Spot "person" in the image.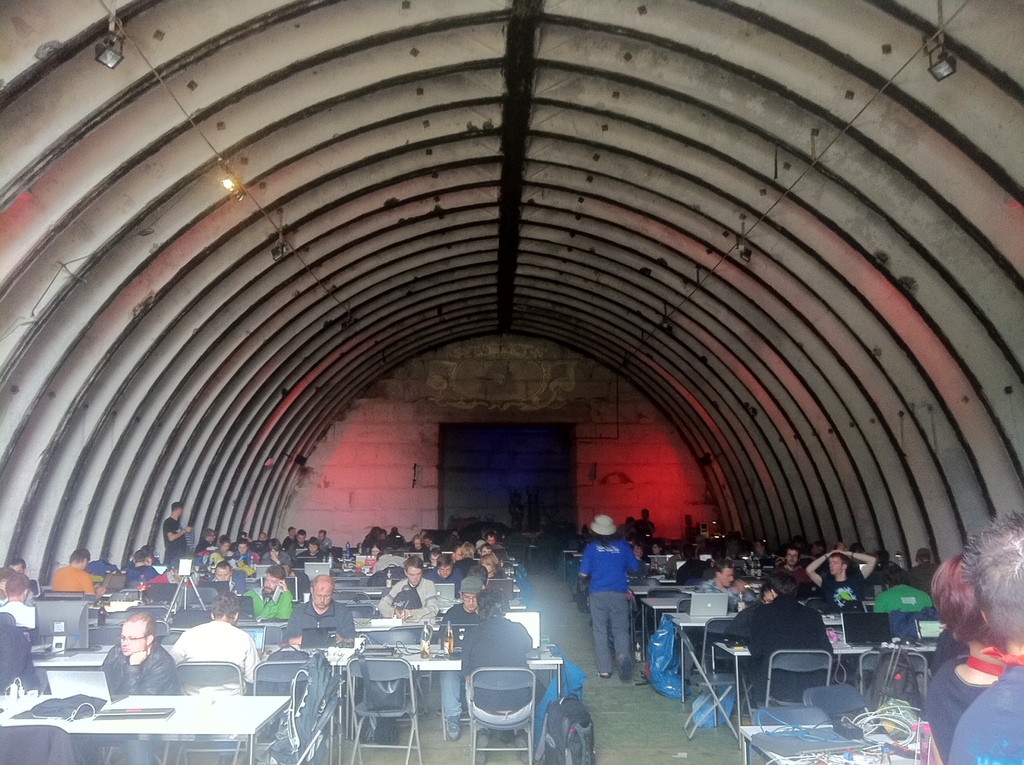
"person" found at select_region(0, 609, 47, 695).
